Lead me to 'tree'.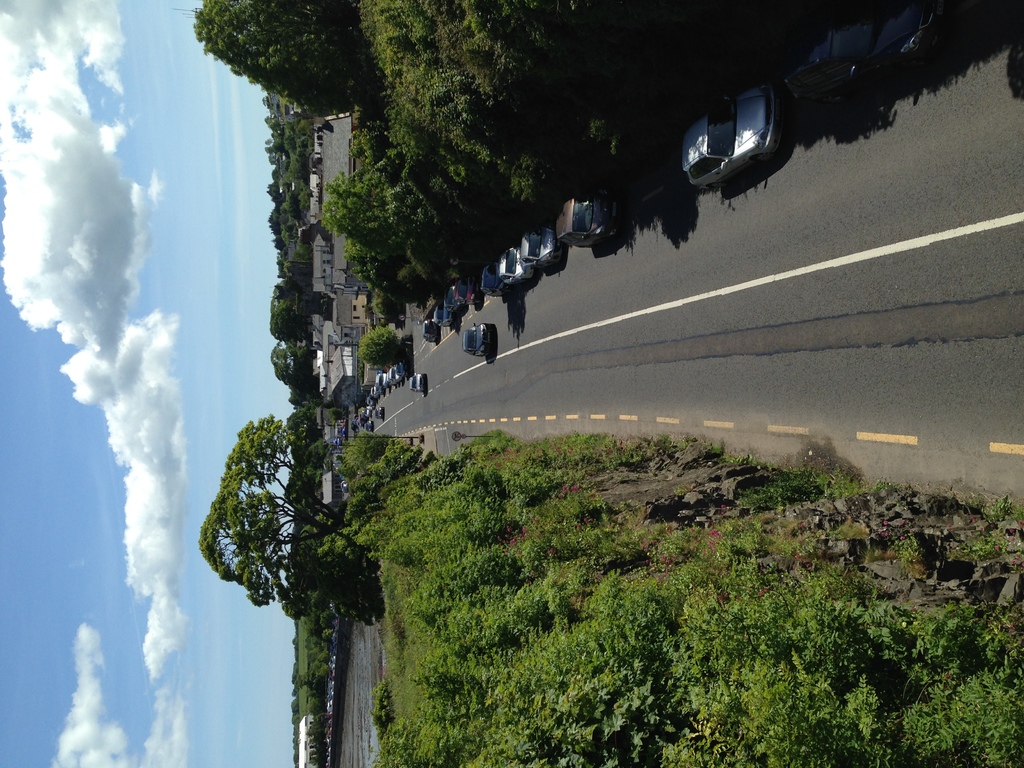
Lead to crop(358, 319, 410, 367).
